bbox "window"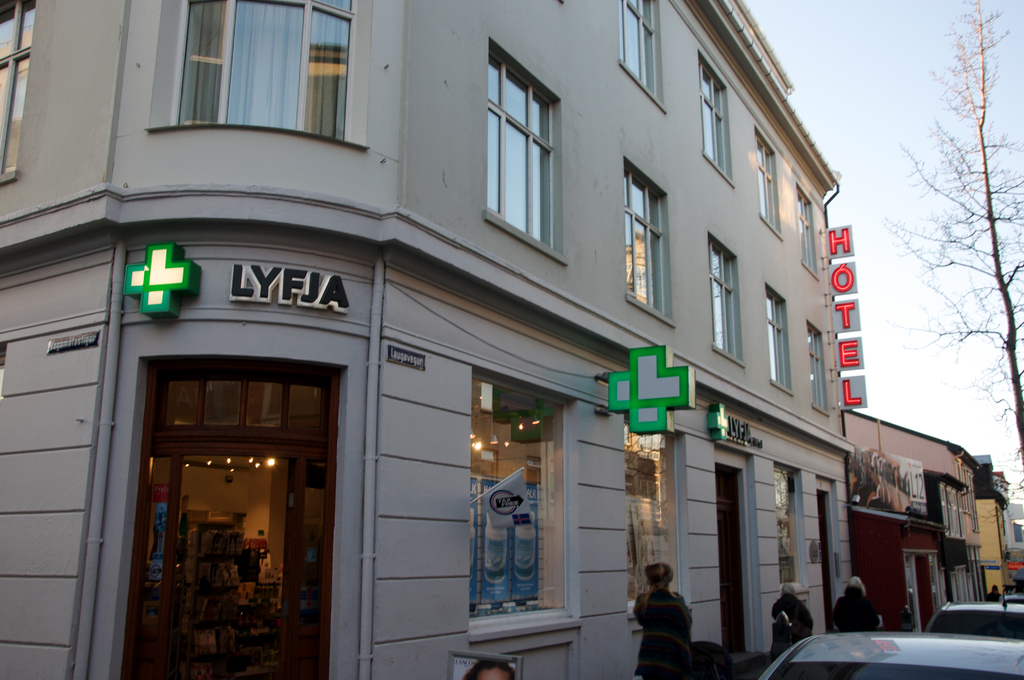
(621, 417, 696, 621)
